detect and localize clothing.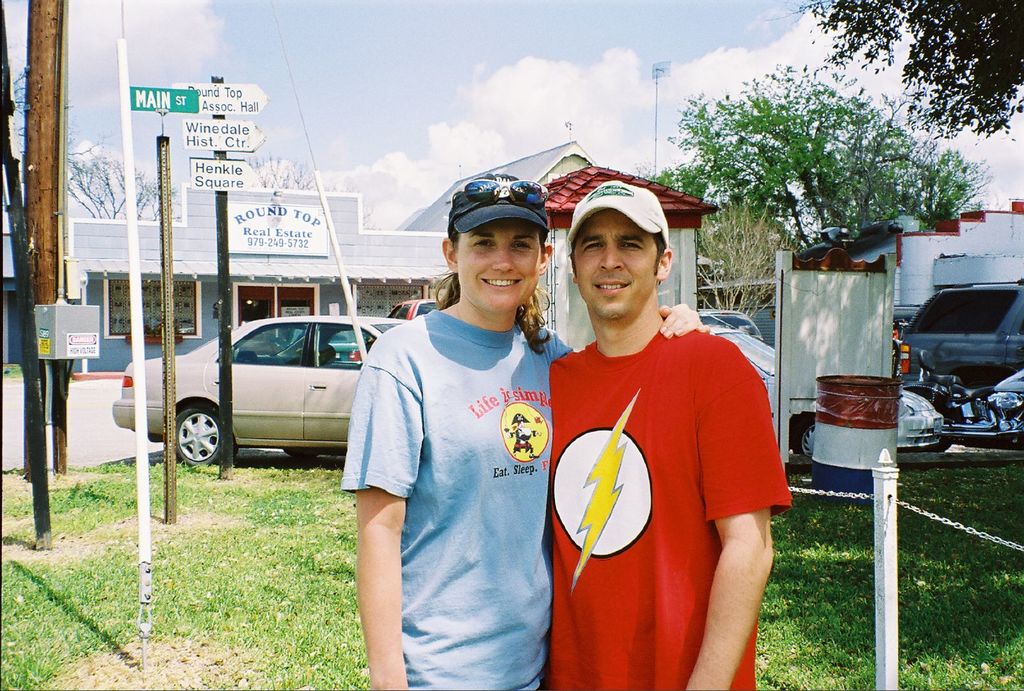
Localized at 546,290,775,681.
